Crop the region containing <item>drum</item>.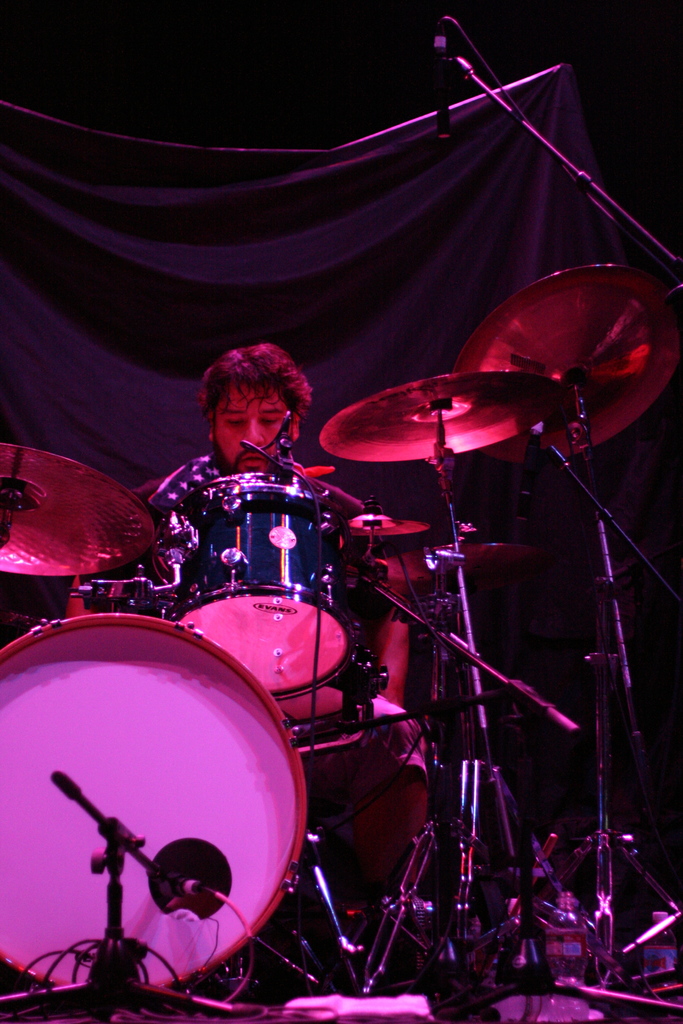
Crop region: 145 462 351 702.
